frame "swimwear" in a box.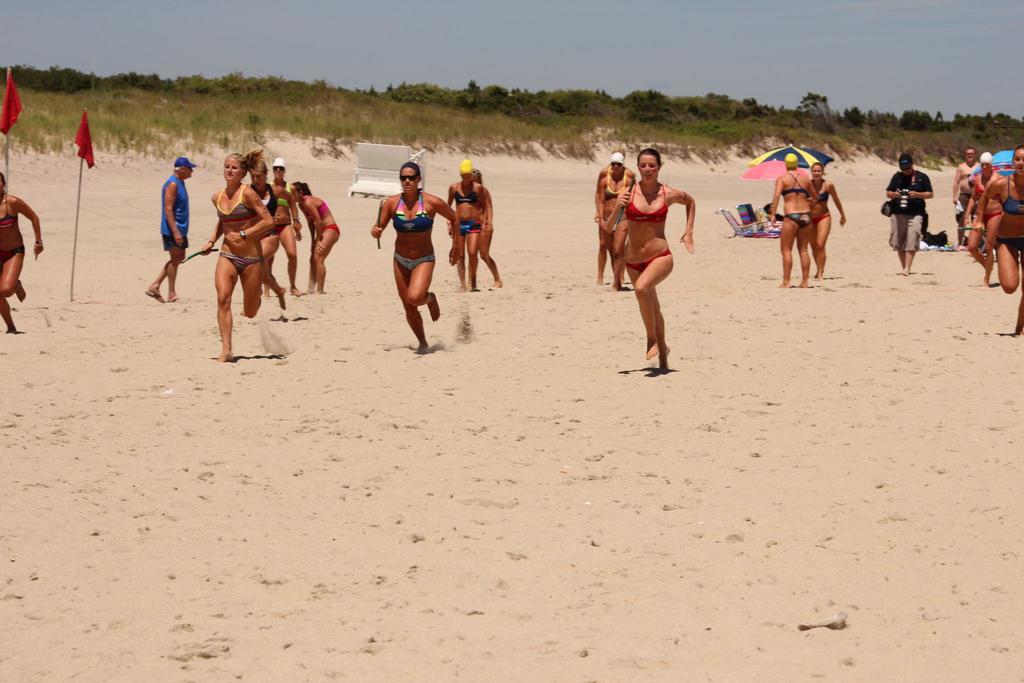
BBox(622, 186, 669, 220).
